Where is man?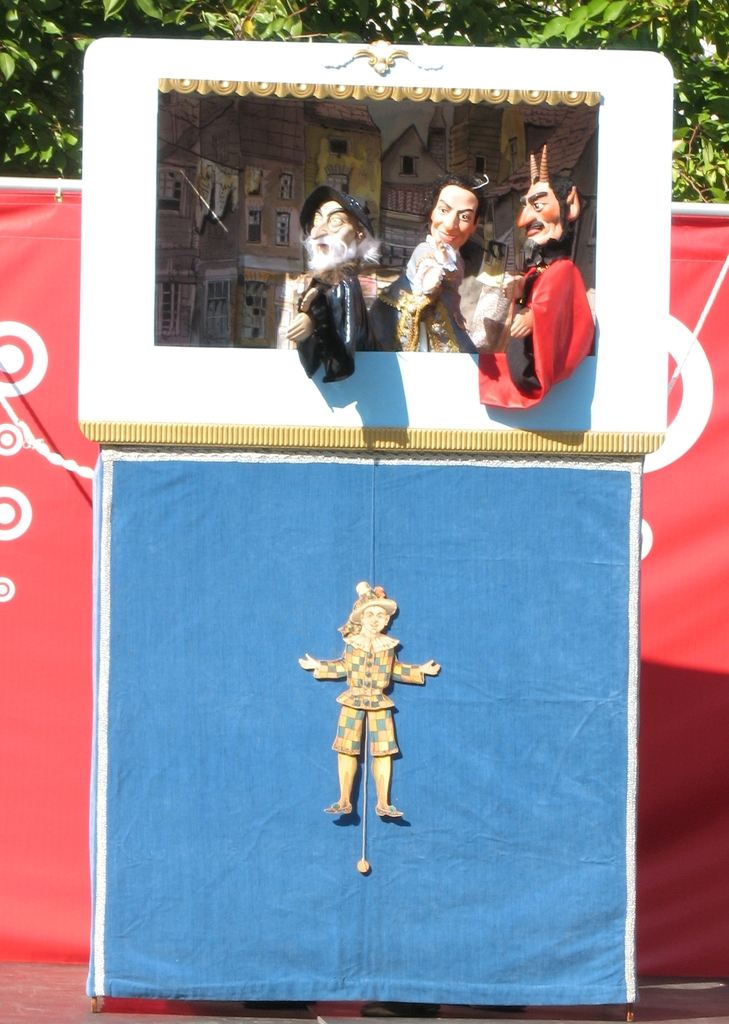
Rect(298, 585, 441, 812).
